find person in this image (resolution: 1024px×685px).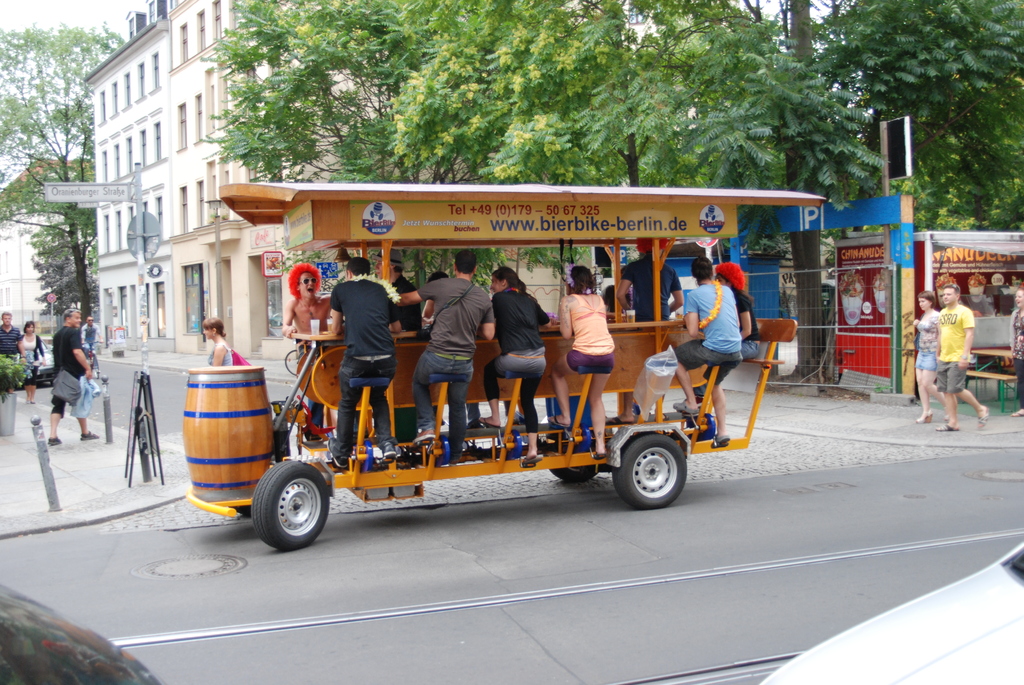
region(47, 310, 95, 446).
